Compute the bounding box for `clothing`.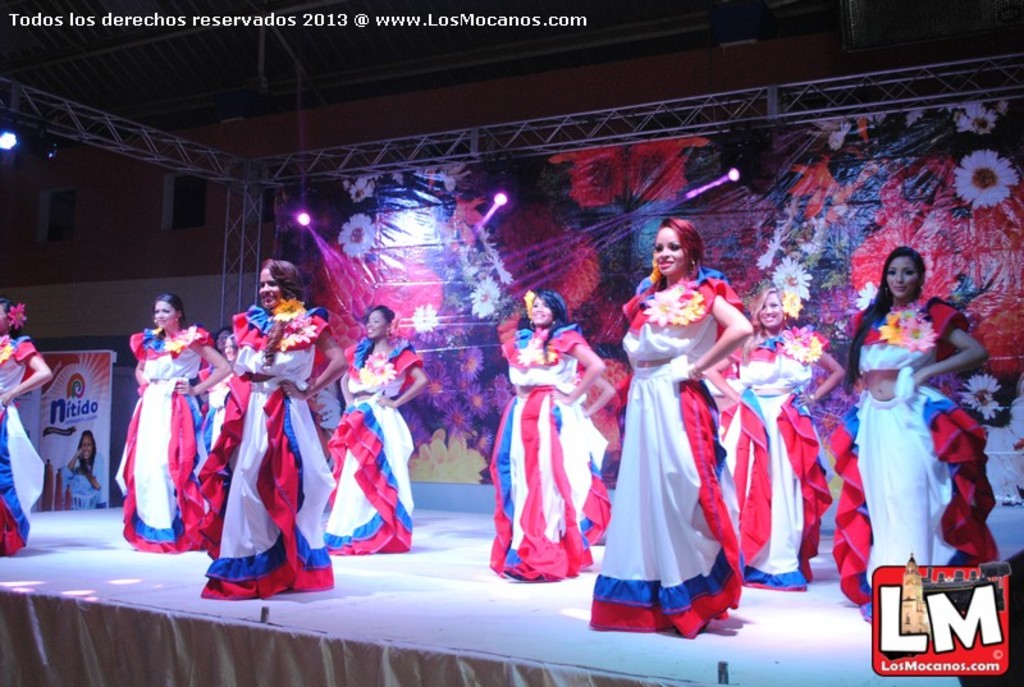
rect(0, 342, 45, 545).
